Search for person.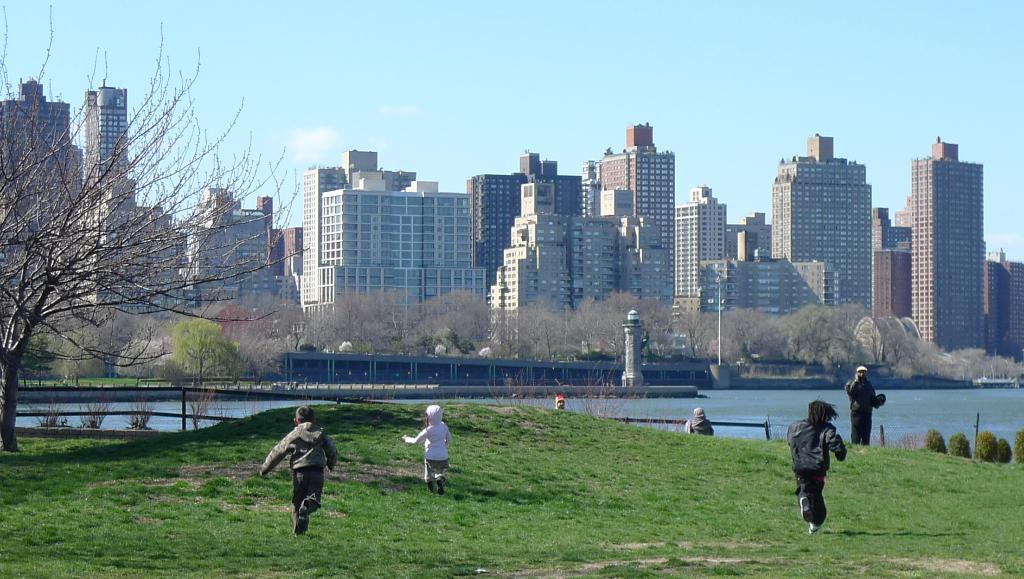
Found at box=[847, 362, 891, 444].
